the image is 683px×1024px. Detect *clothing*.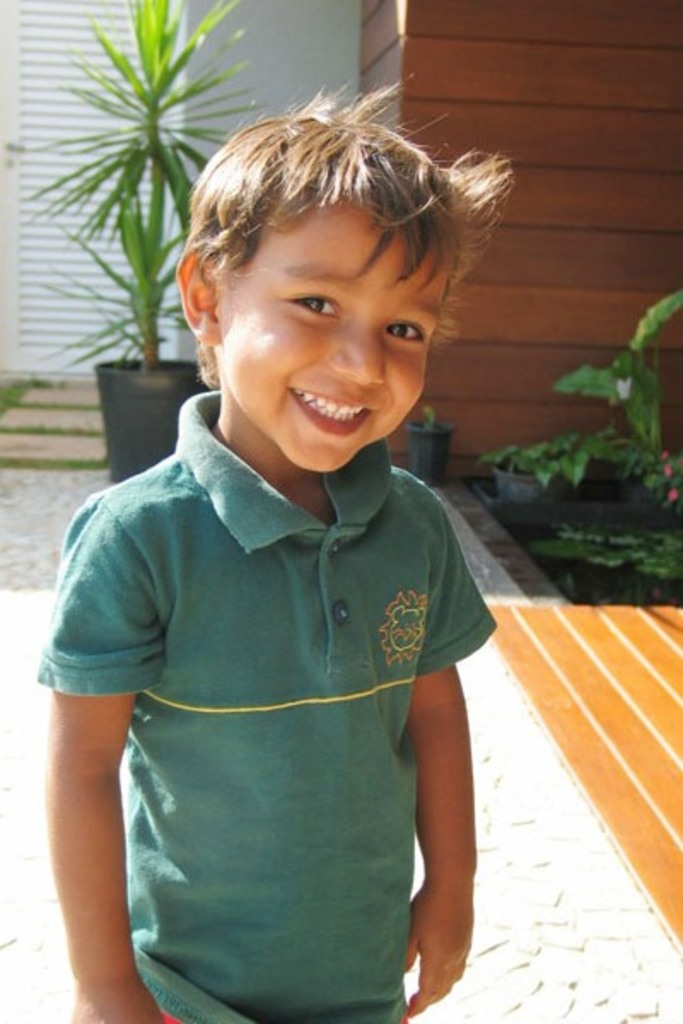
Detection: 20, 393, 495, 1022.
